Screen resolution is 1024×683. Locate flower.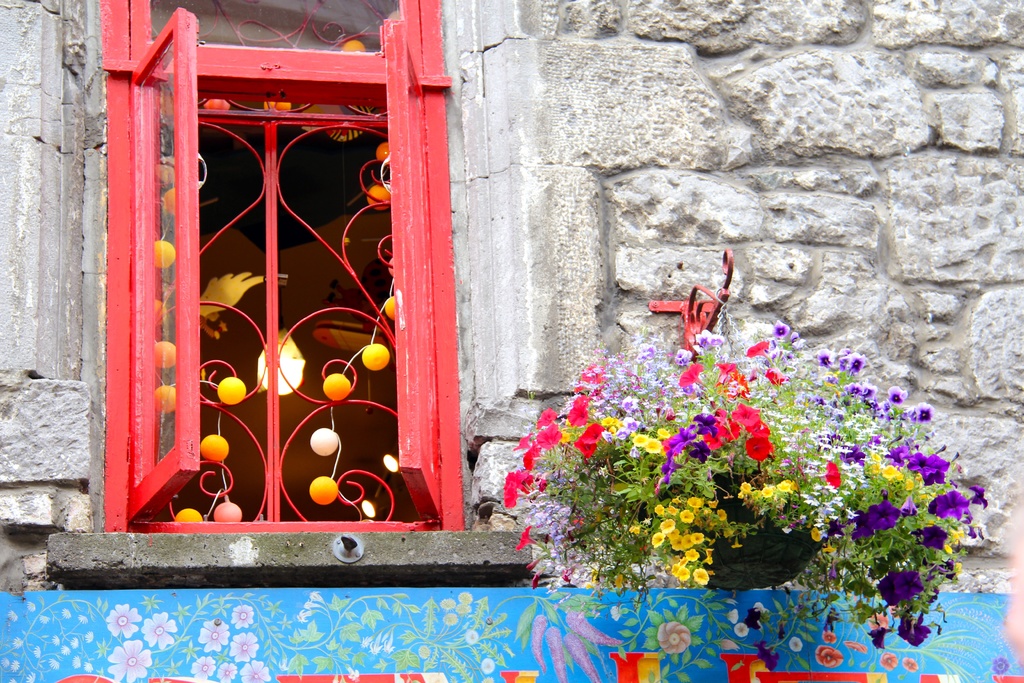
locate(672, 550, 697, 582).
